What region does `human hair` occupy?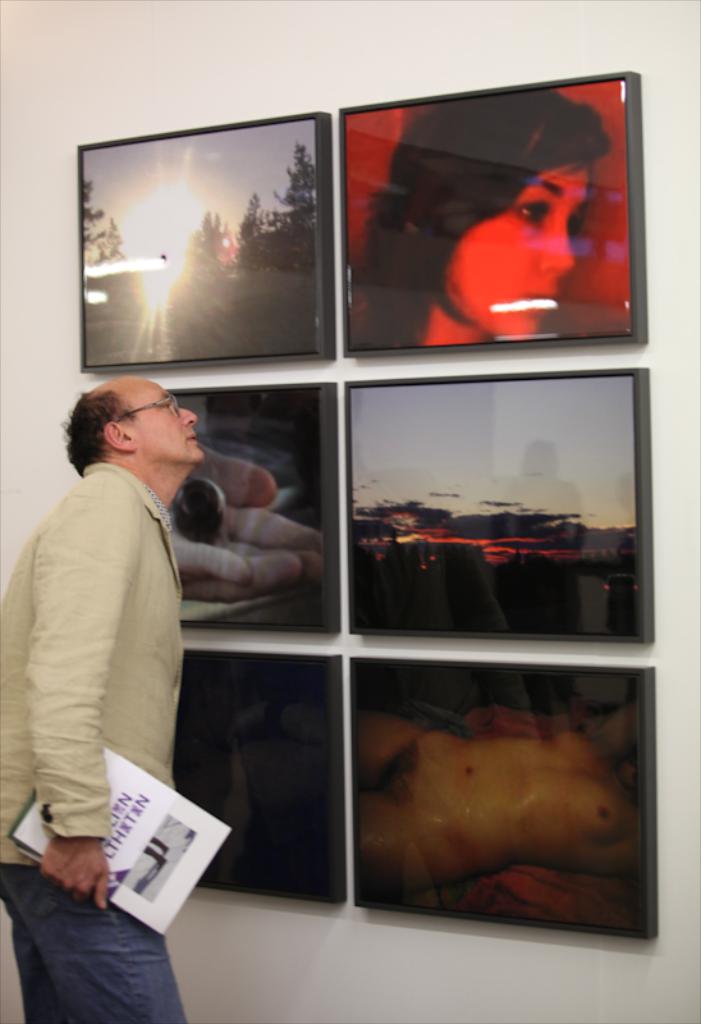
x1=357, y1=90, x2=613, y2=347.
